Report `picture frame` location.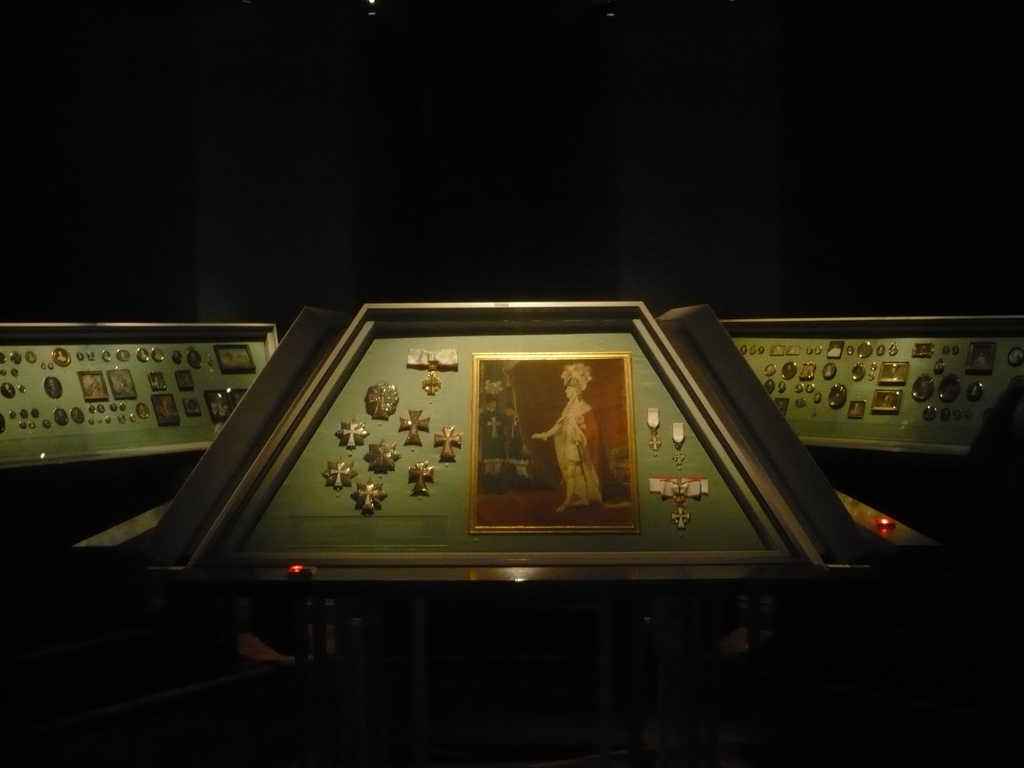
Report: detection(134, 404, 145, 419).
